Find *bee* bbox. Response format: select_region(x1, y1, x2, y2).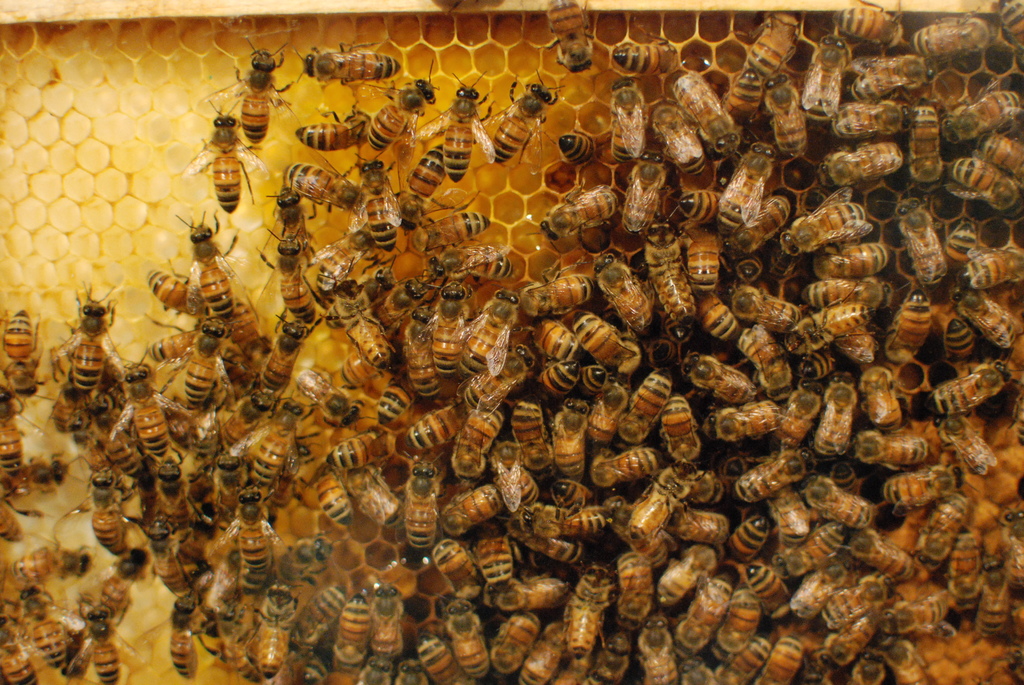
select_region(182, 93, 269, 220).
